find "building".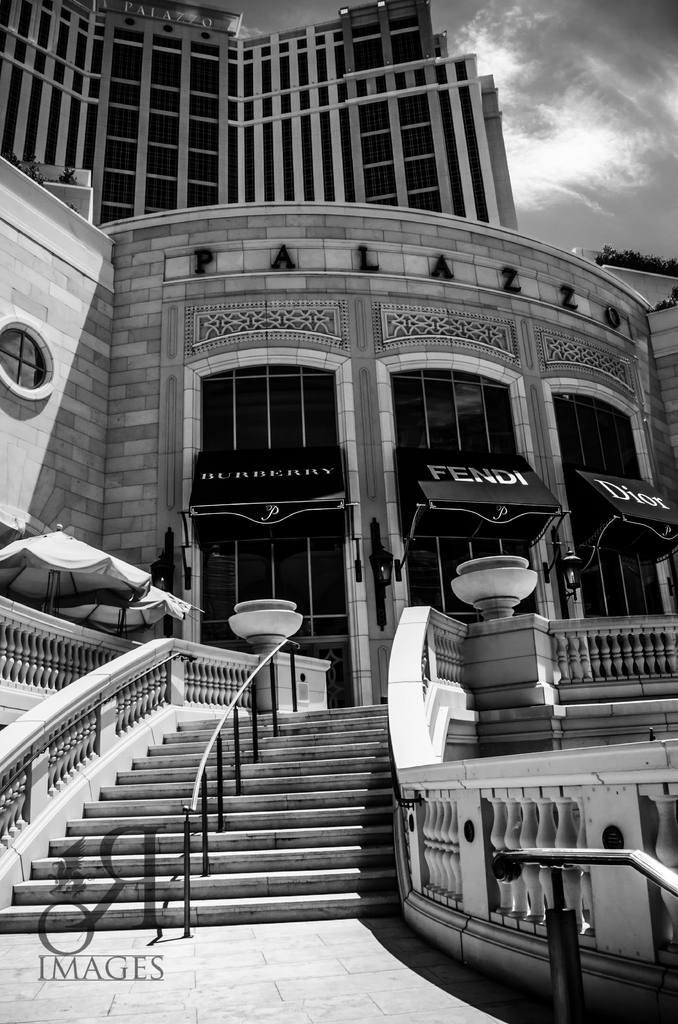
BBox(0, 0, 675, 1020).
